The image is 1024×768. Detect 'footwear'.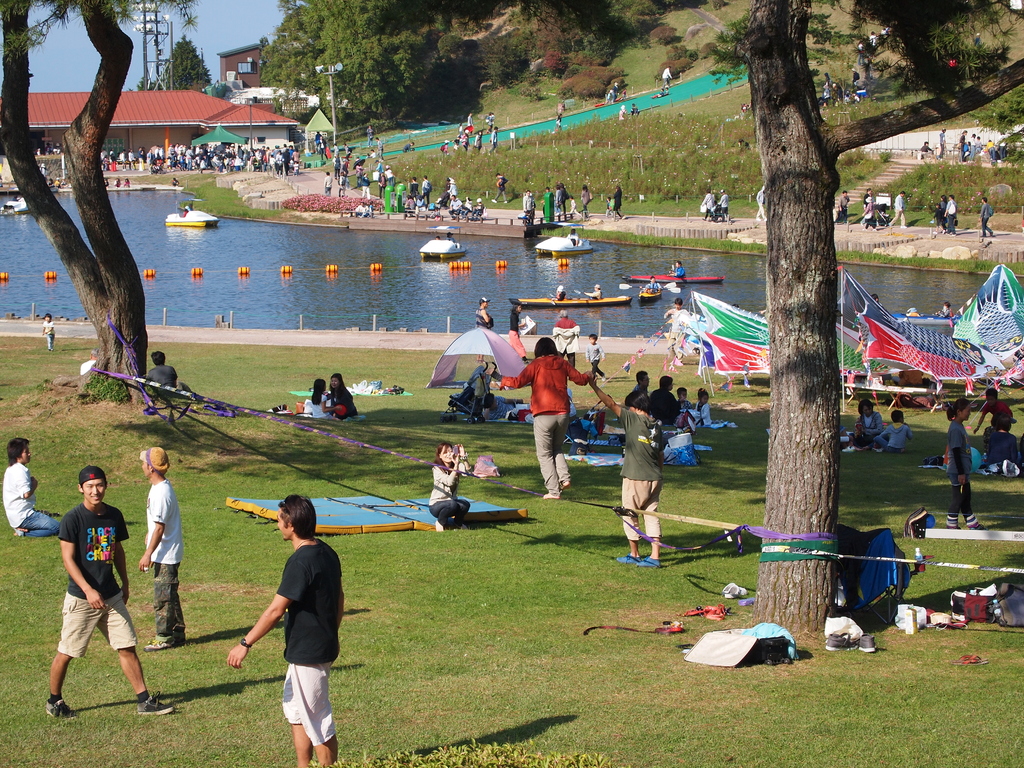
Detection: l=44, t=698, r=78, b=725.
